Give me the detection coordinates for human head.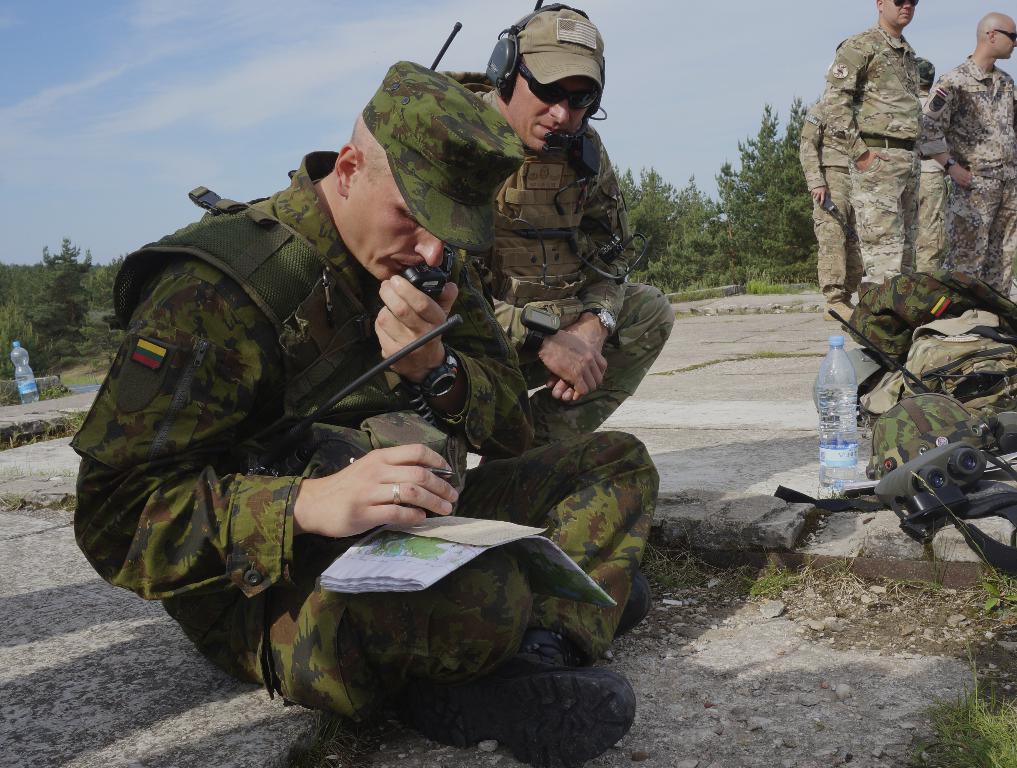
915:56:935:92.
